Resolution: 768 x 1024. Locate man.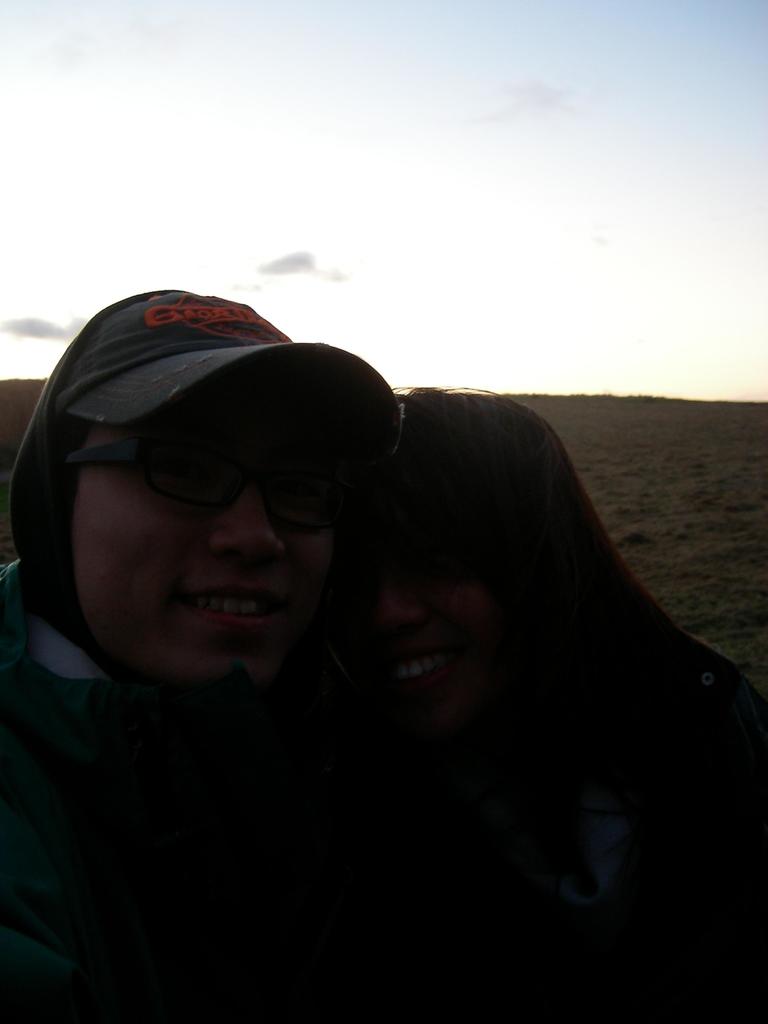
pyautogui.locateOnScreen(0, 282, 410, 1023).
